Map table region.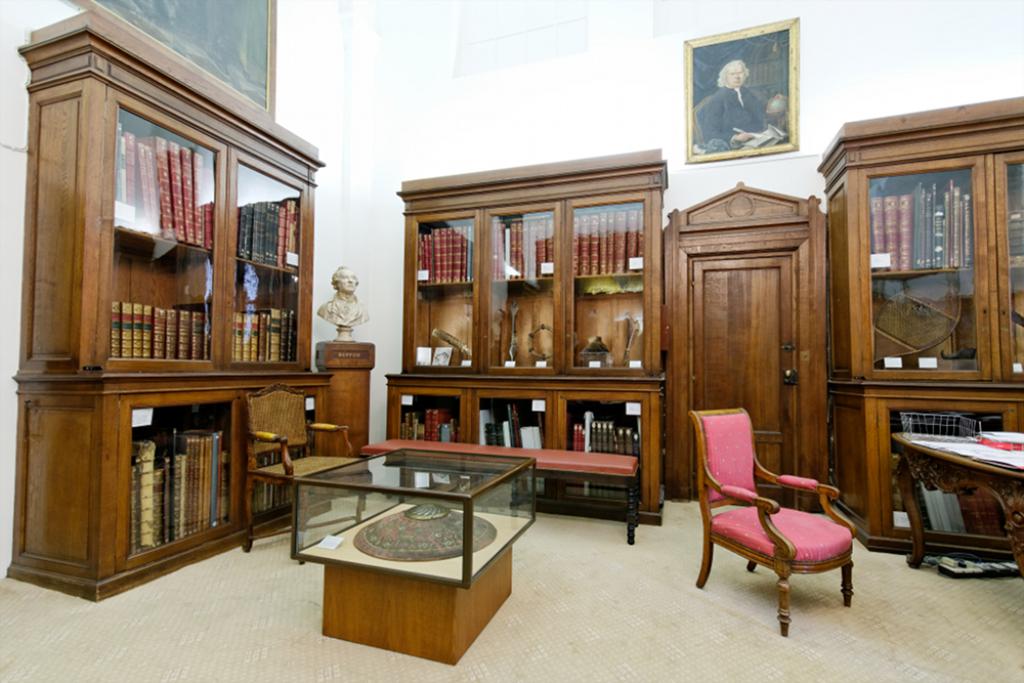
Mapped to [373, 435, 638, 546].
